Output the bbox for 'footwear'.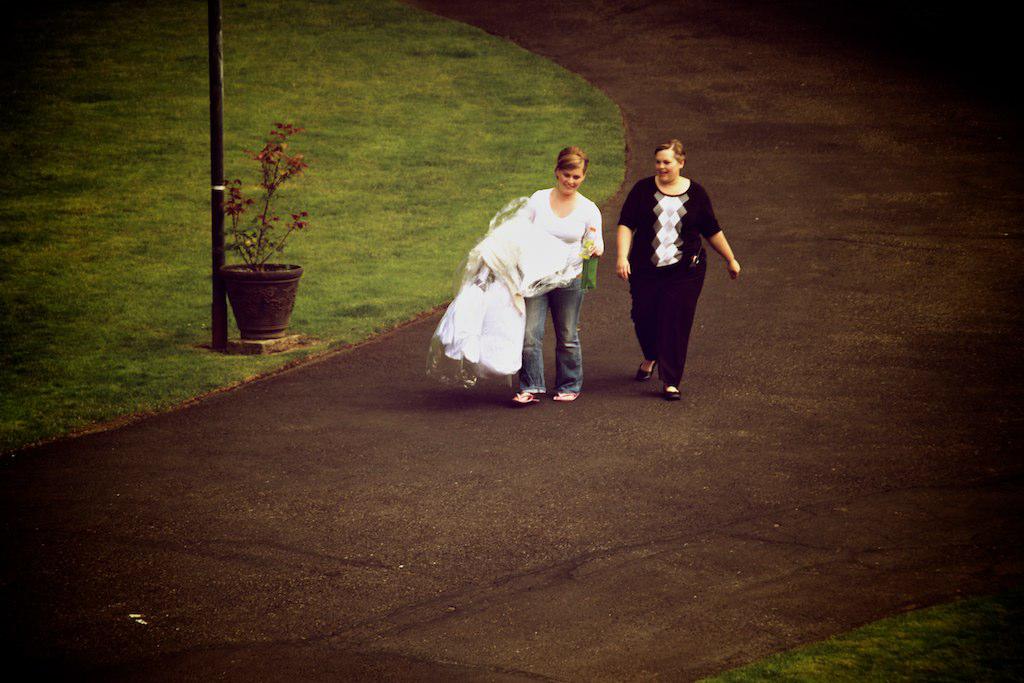
552:389:584:399.
